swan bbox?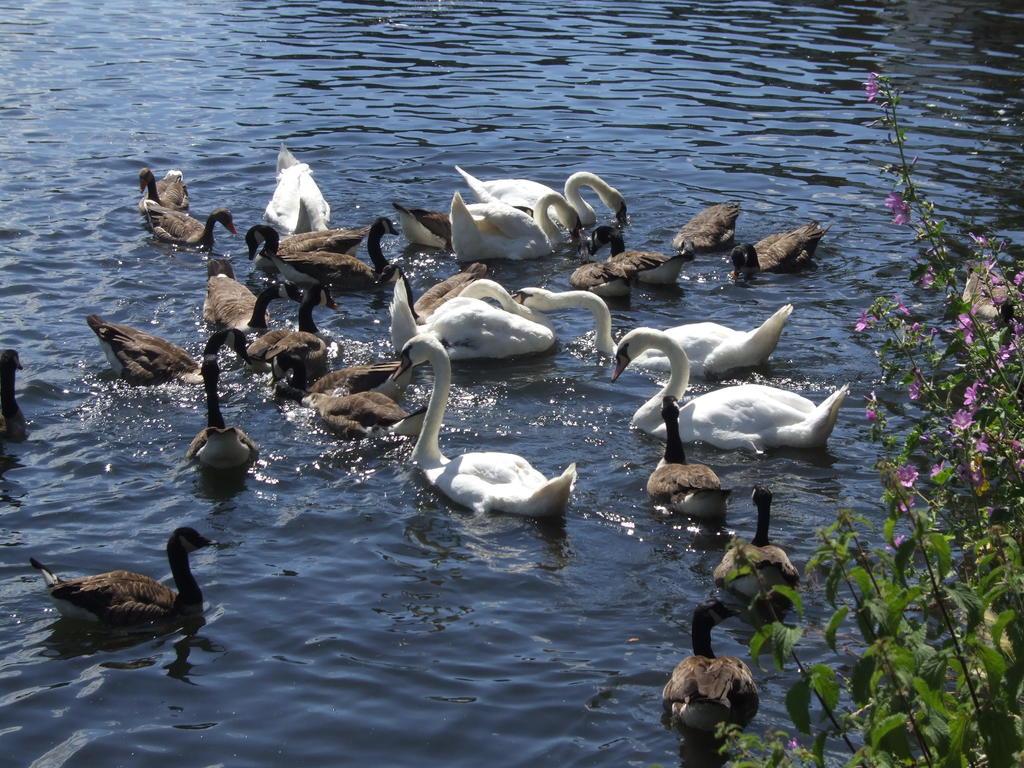
select_region(392, 331, 581, 508)
